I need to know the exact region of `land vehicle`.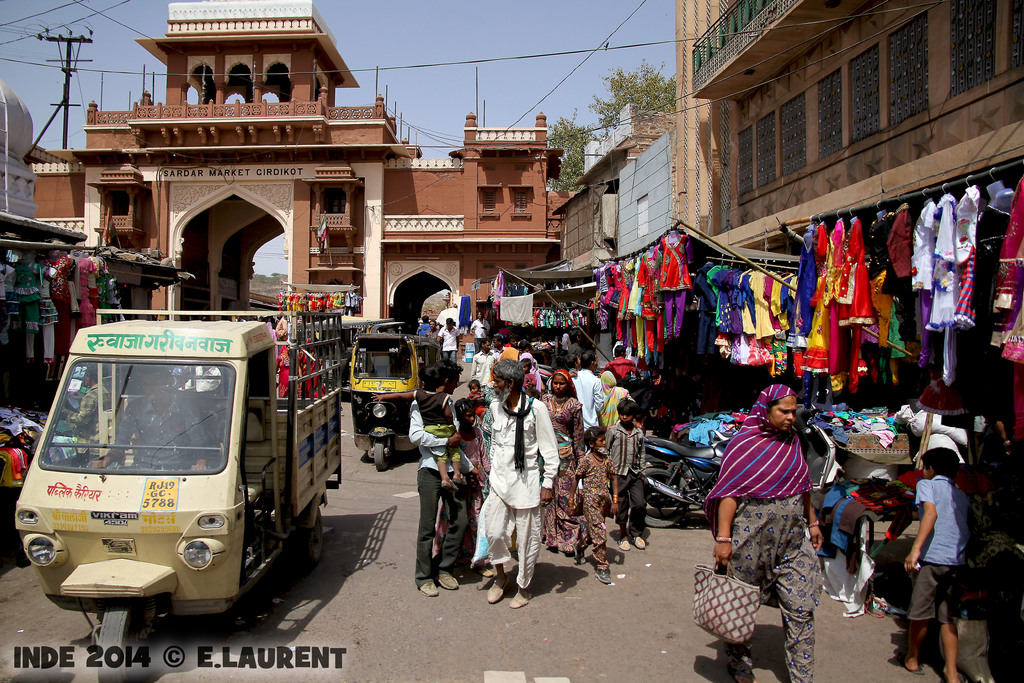
Region: x1=15, y1=310, x2=342, y2=682.
